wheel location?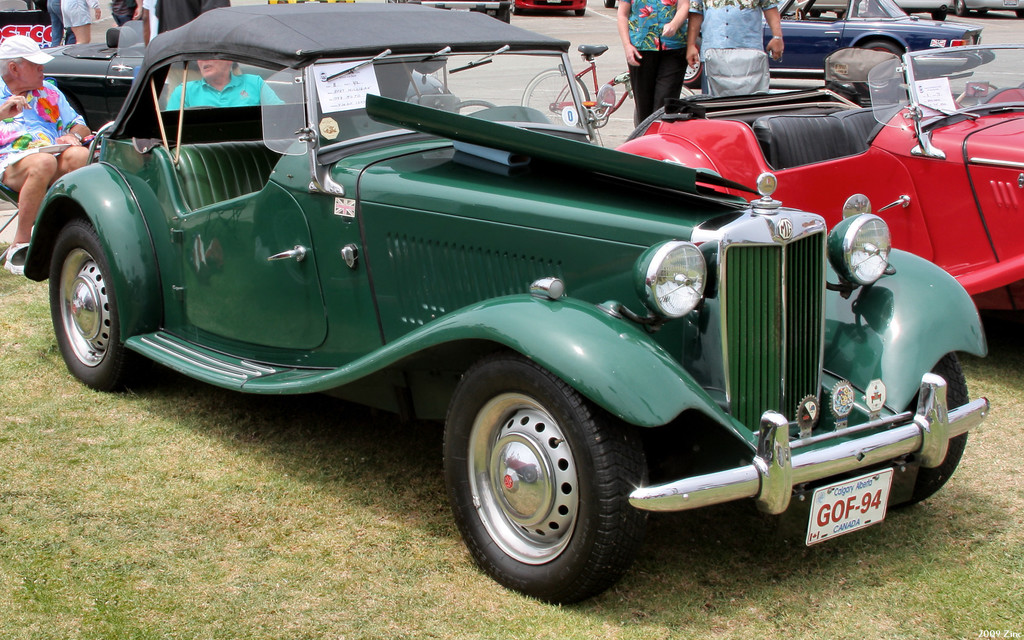
locate(977, 10, 985, 16)
